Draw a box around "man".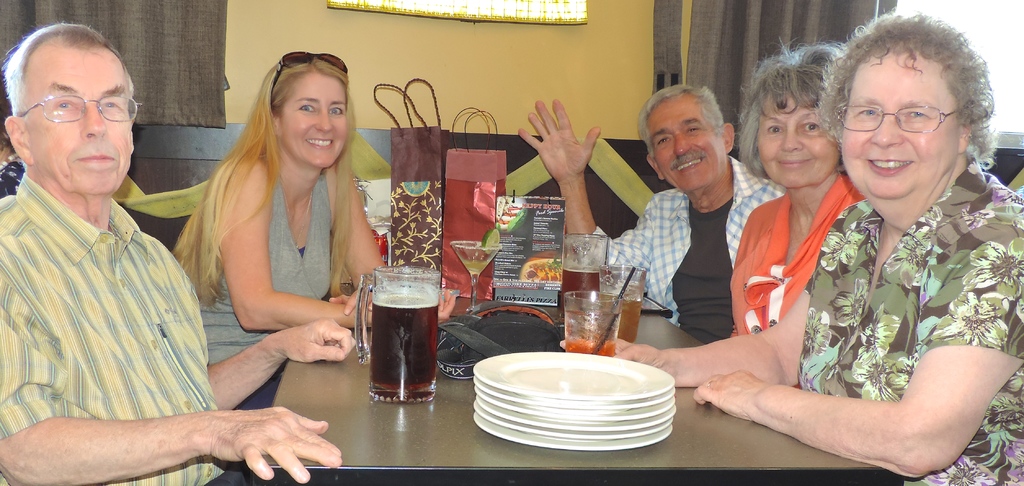
bbox=[518, 83, 781, 348].
